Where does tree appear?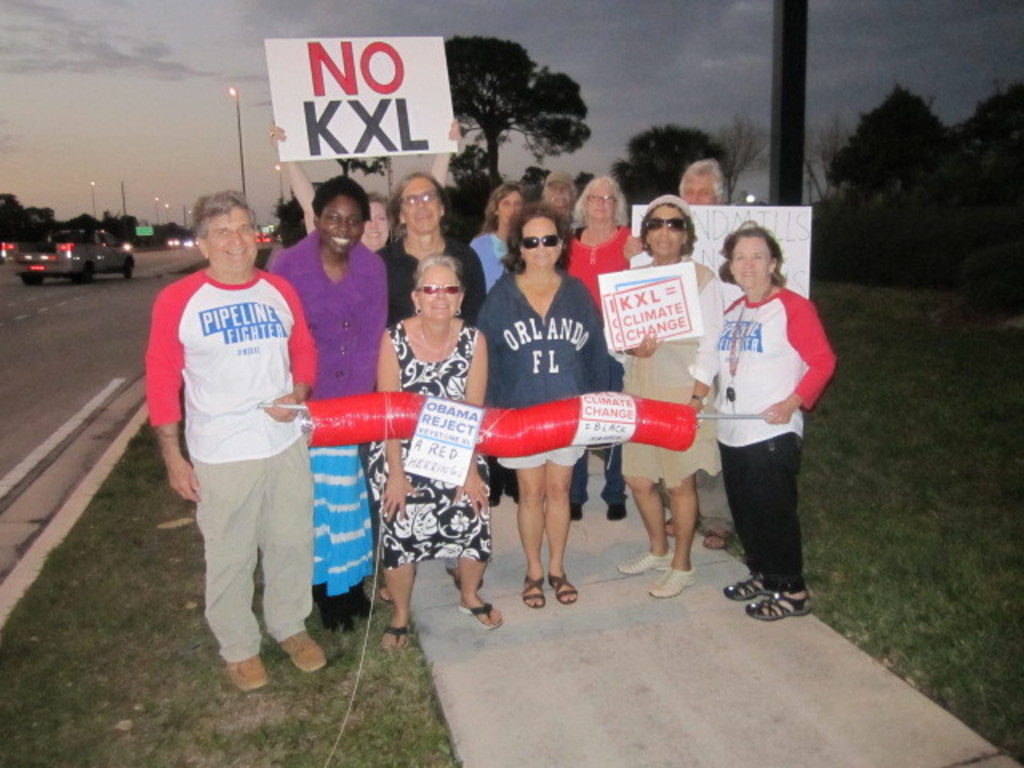
Appears at <bbox>834, 56, 970, 250</bbox>.
